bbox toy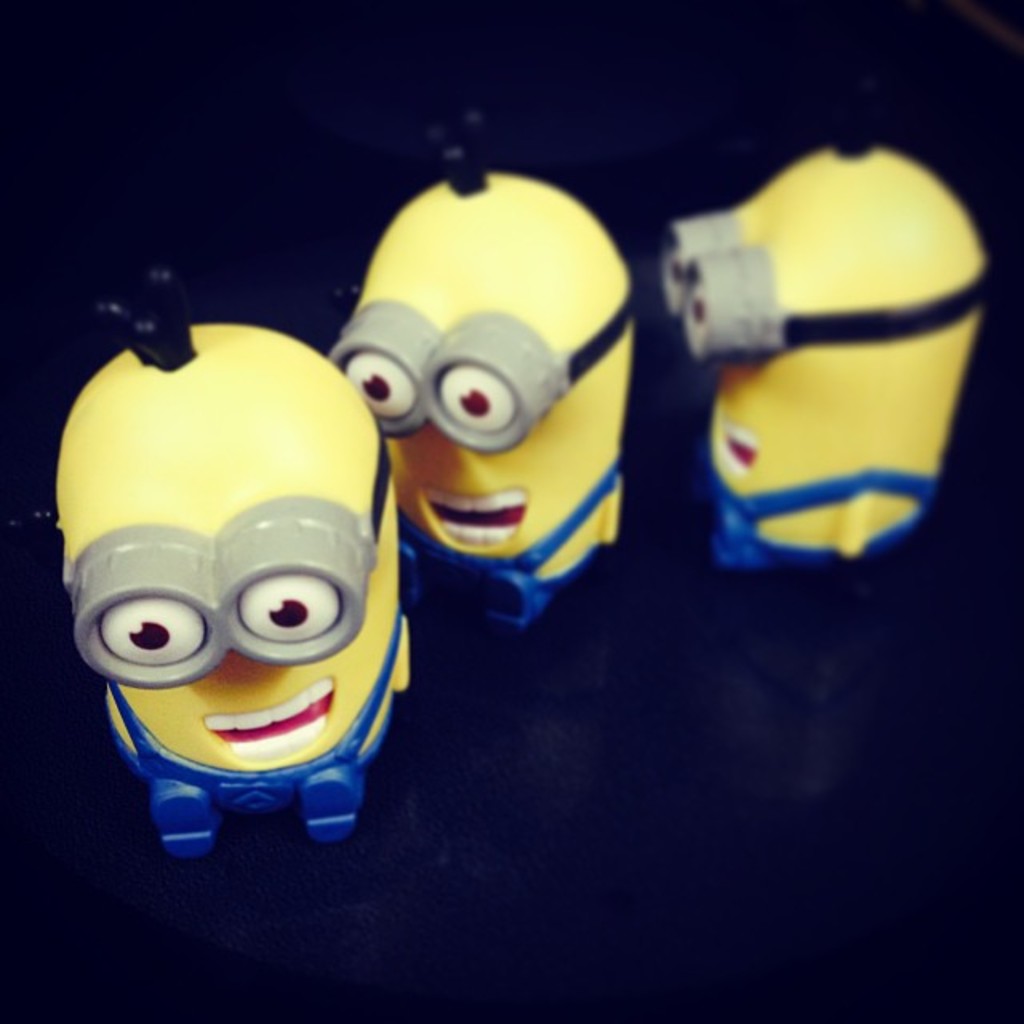
[left=53, top=266, right=411, bottom=861]
